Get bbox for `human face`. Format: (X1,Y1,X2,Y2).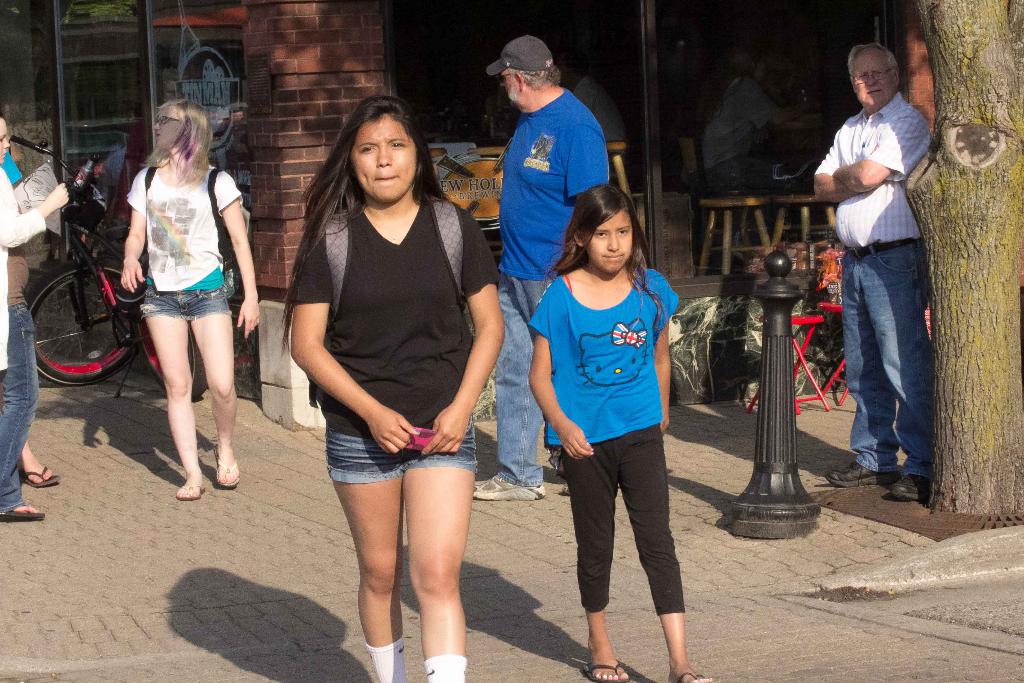
(0,117,10,163).
